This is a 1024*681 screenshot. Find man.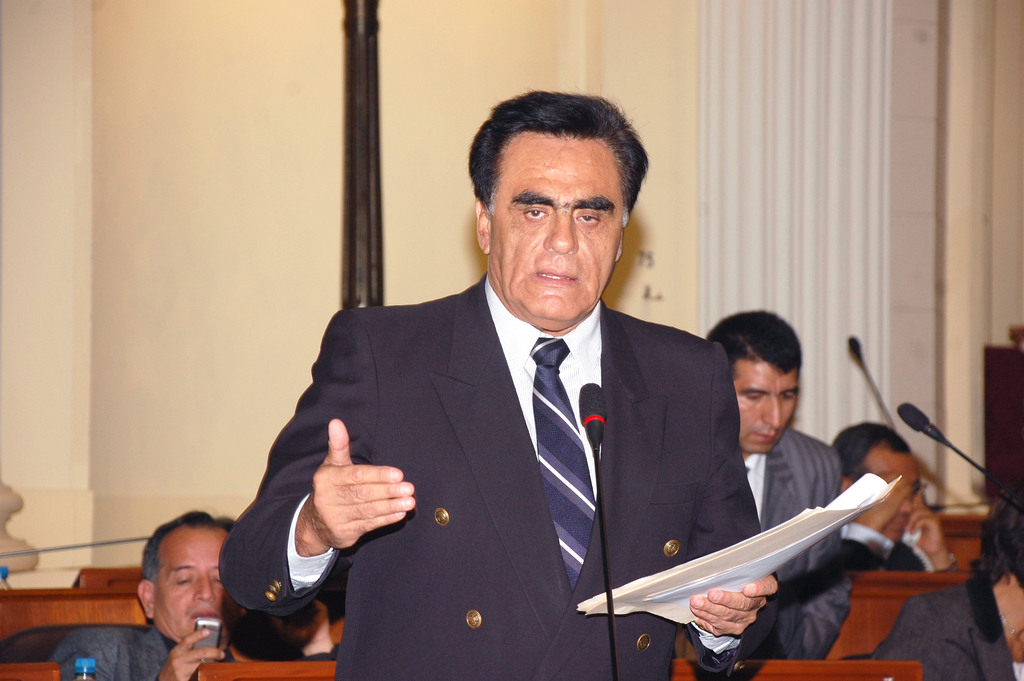
Bounding box: (675, 311, 872, 661).
